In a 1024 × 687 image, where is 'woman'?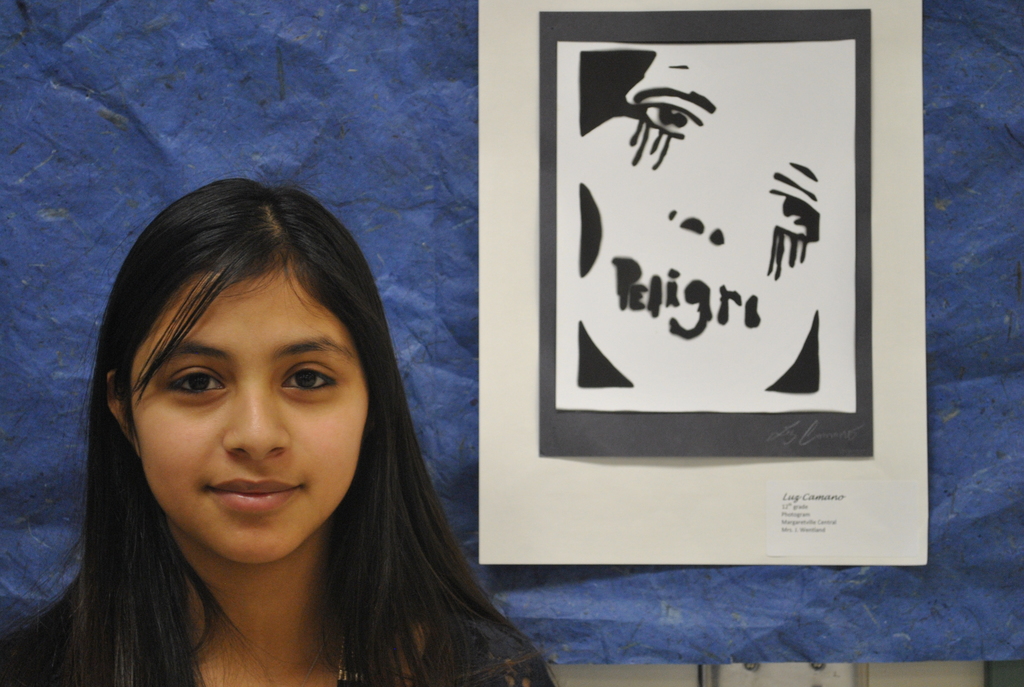
detection(87, 130, 708, 686).
